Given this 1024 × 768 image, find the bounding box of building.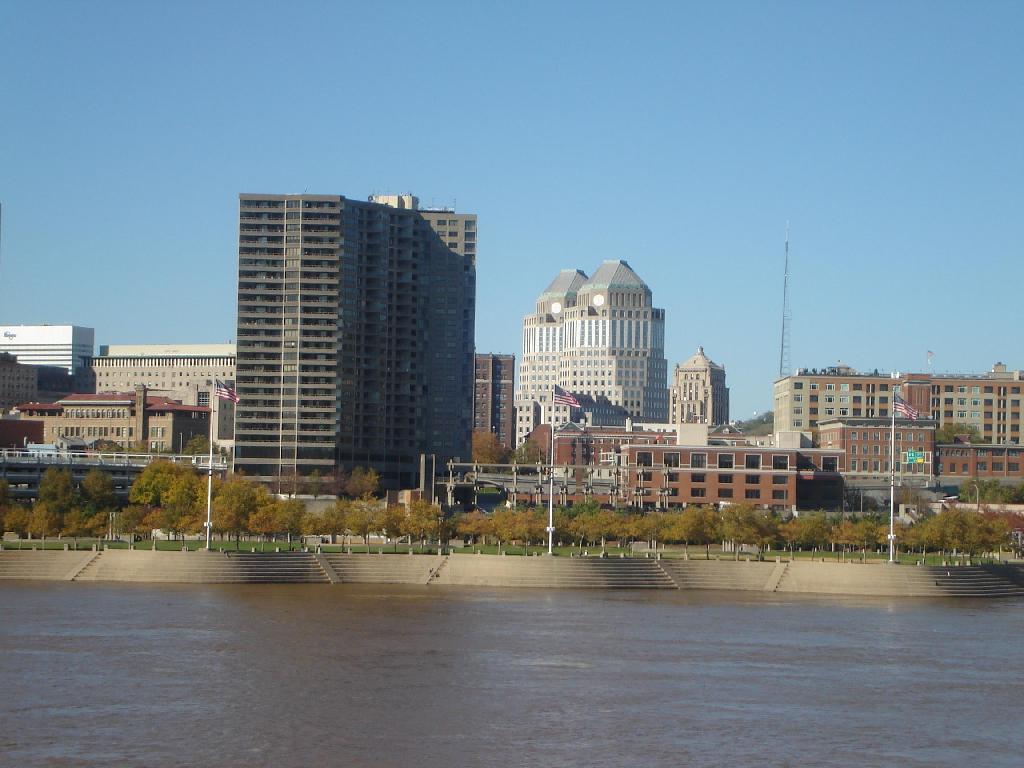
[0, 318, 98, 377].
